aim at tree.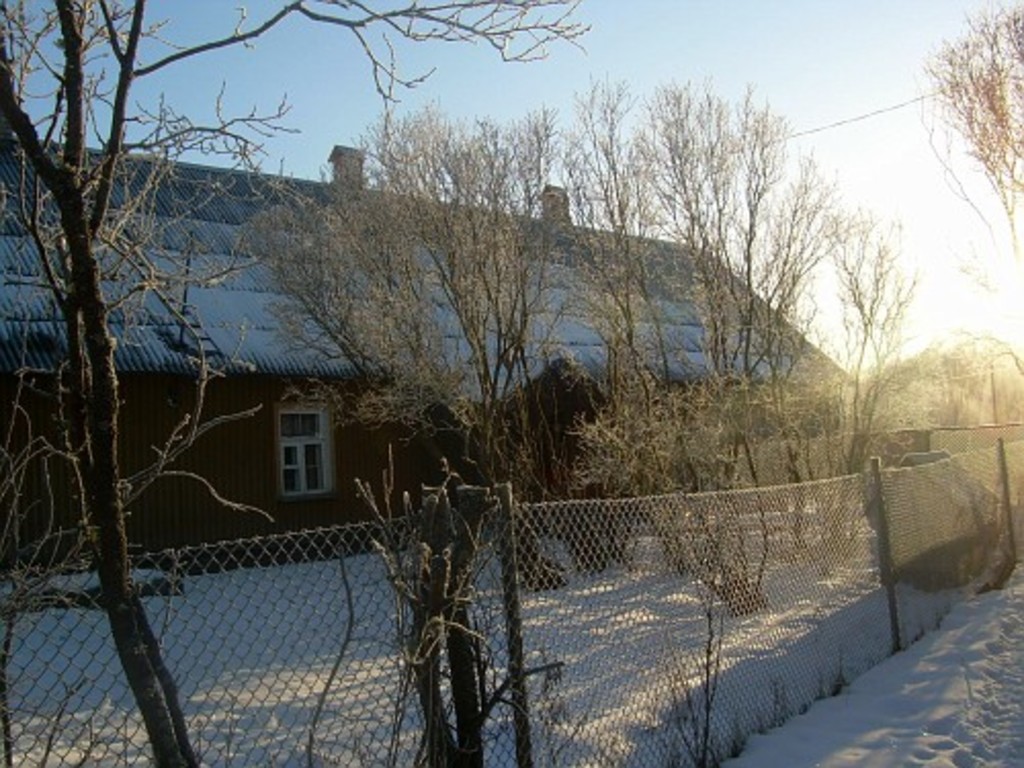
Aimed at 299/432/569/766.
